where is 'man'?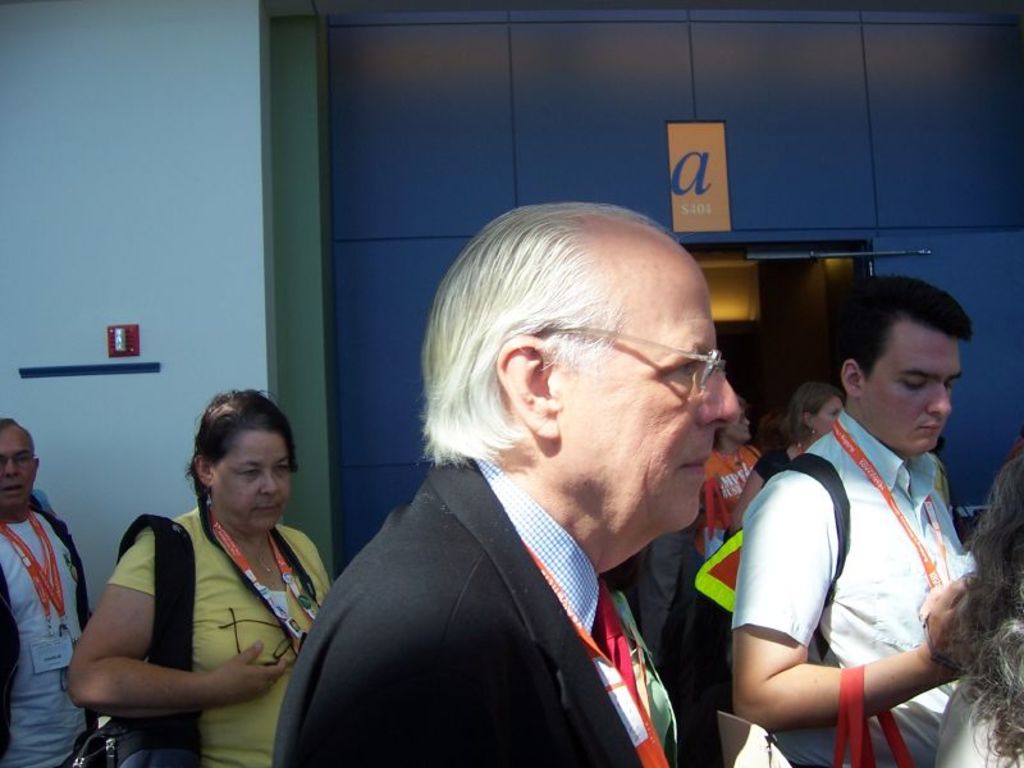
<box>631,502,704,673</box>.
